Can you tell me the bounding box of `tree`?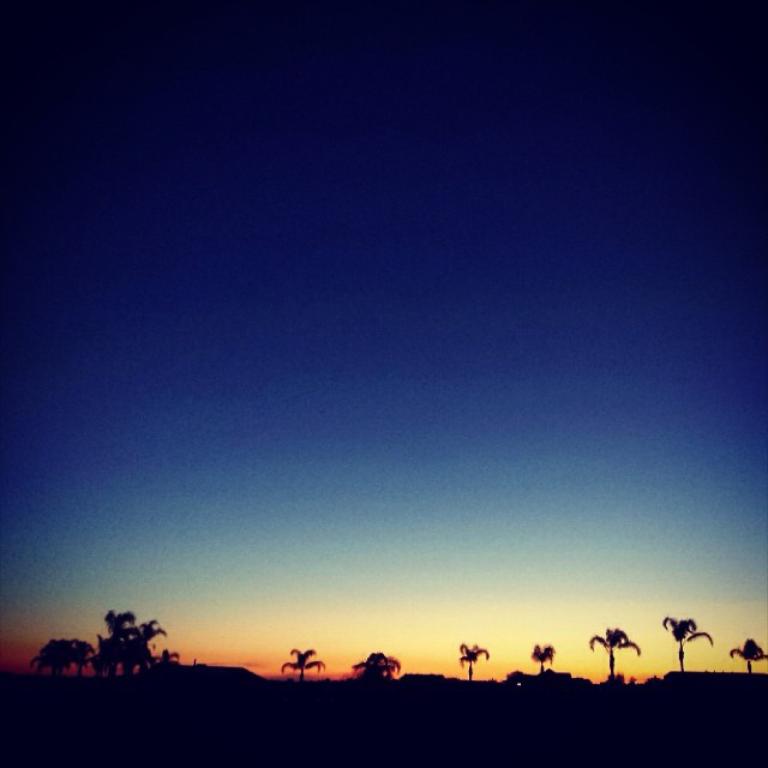
[592, 629, 642, 682].
